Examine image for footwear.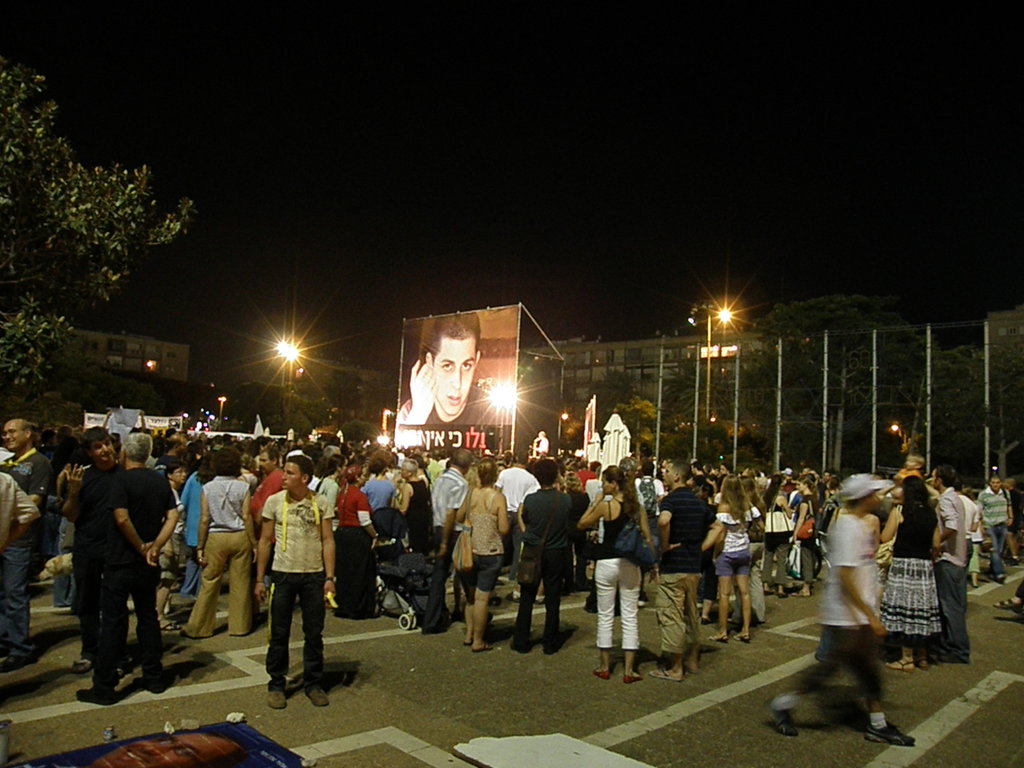
Examination result: (left=682, top=657, right=698, bottom=678).
